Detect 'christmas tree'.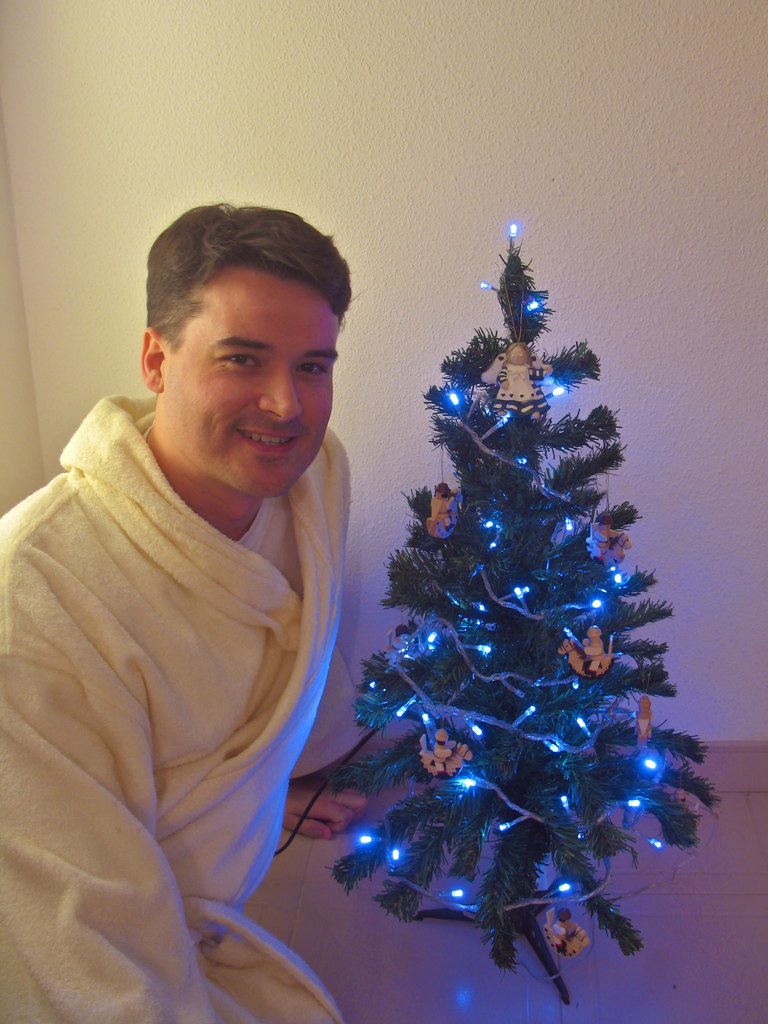
Detected at 322:216:723:1008.
